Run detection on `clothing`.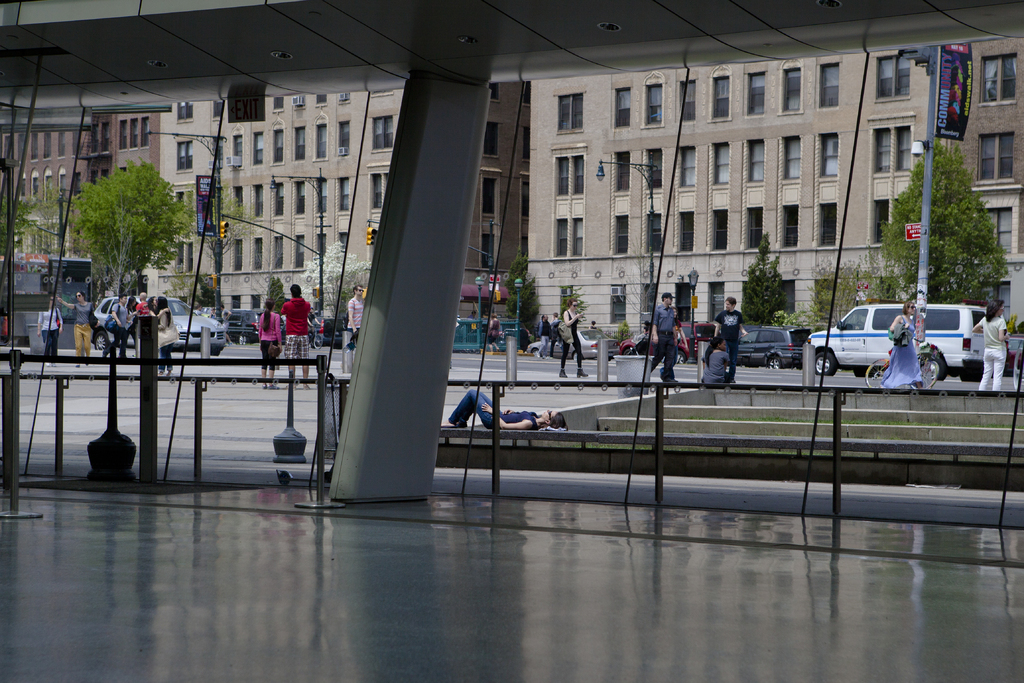
Result: rect(970, 314, 1006, 383).
